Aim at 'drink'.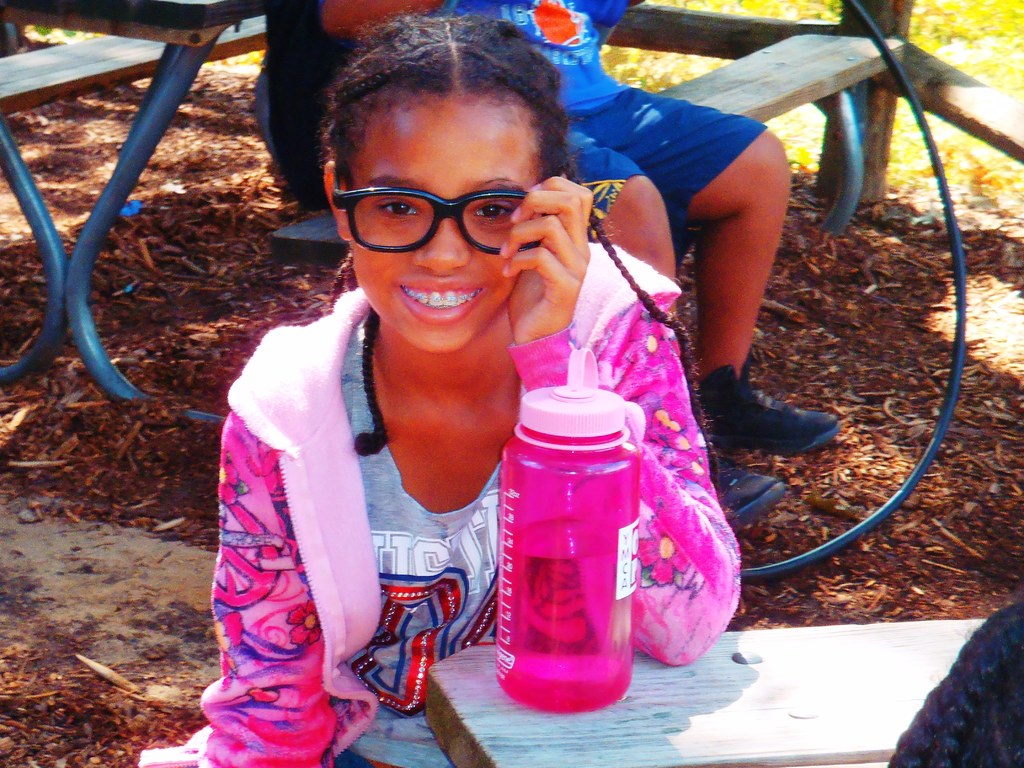
Aimed at locate(499, 344, 629, 723).
